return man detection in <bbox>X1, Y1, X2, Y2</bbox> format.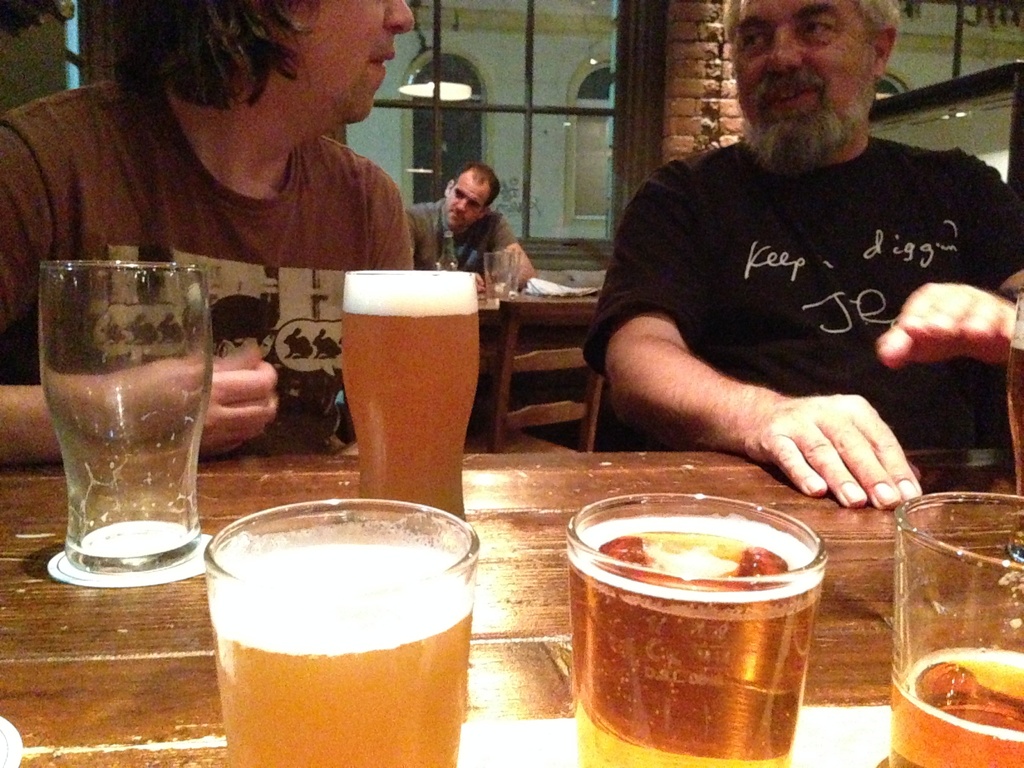
<bbox>0, 1, 415, 454</bbox>.
